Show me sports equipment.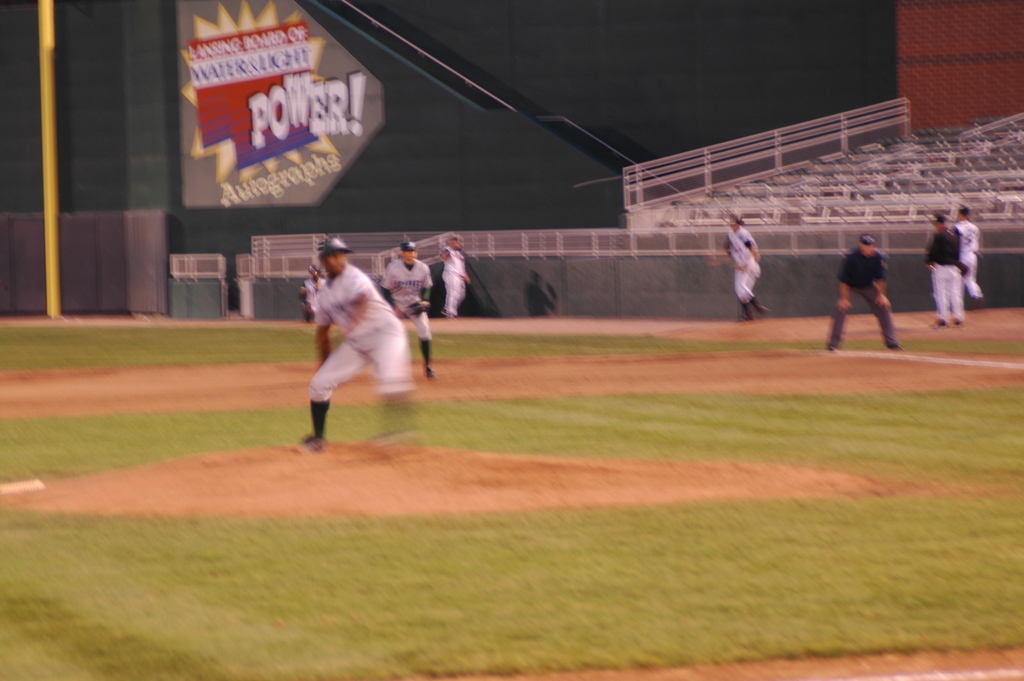
sports equipment is here: crop(317, 235, 355, 261).
